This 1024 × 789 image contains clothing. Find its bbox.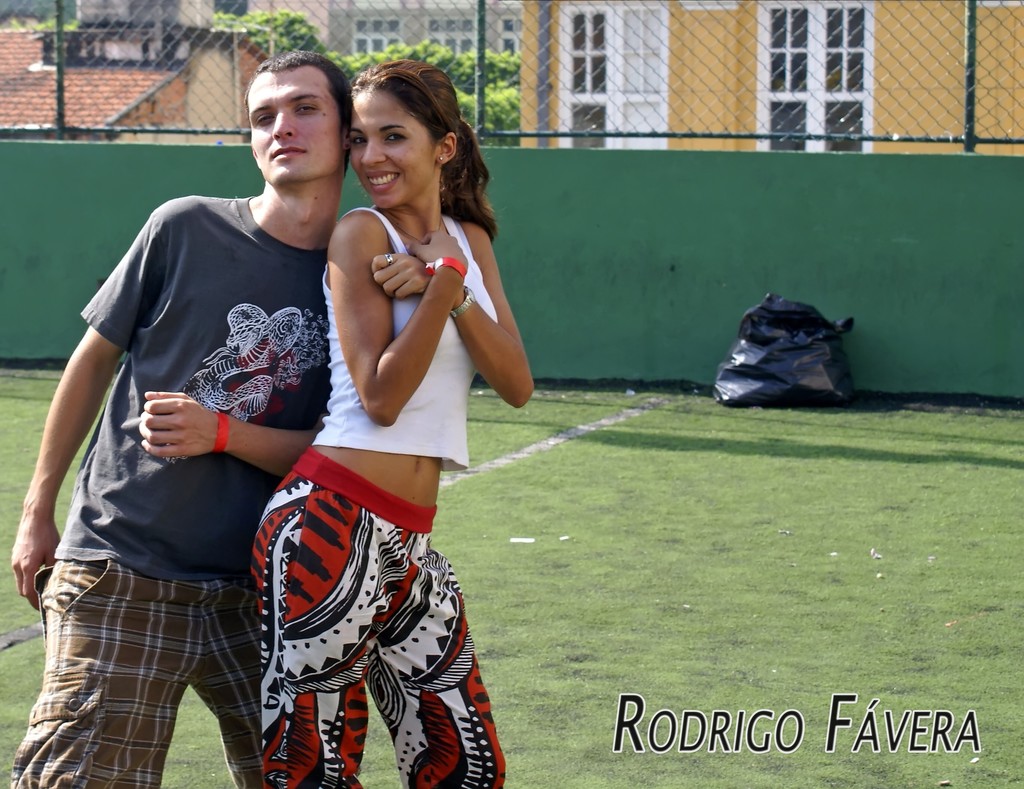
bbox=[30, 207, 296, 758].
